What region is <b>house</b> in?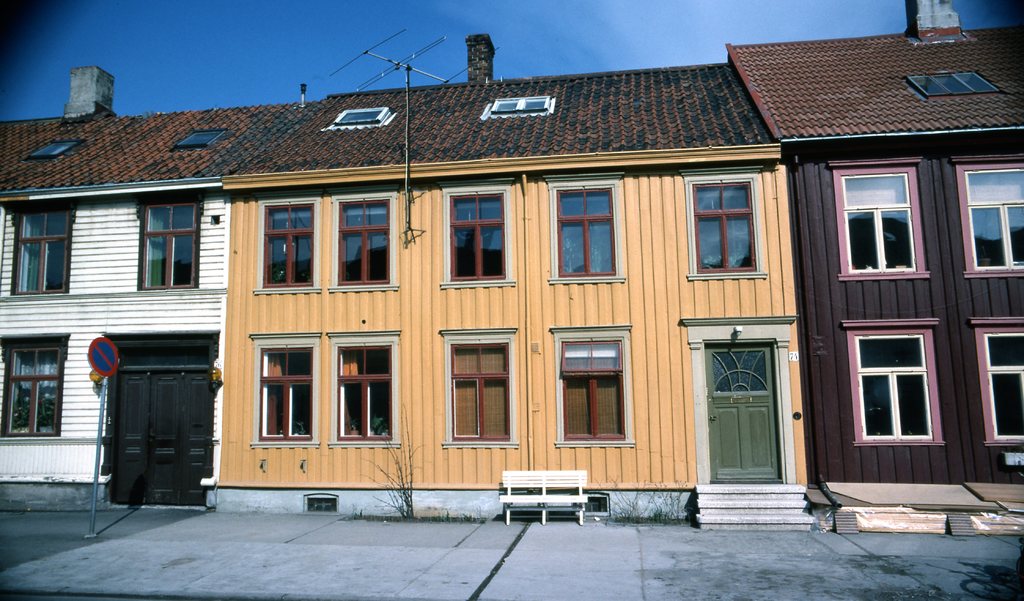
region(725, 0, 1023, 486).
